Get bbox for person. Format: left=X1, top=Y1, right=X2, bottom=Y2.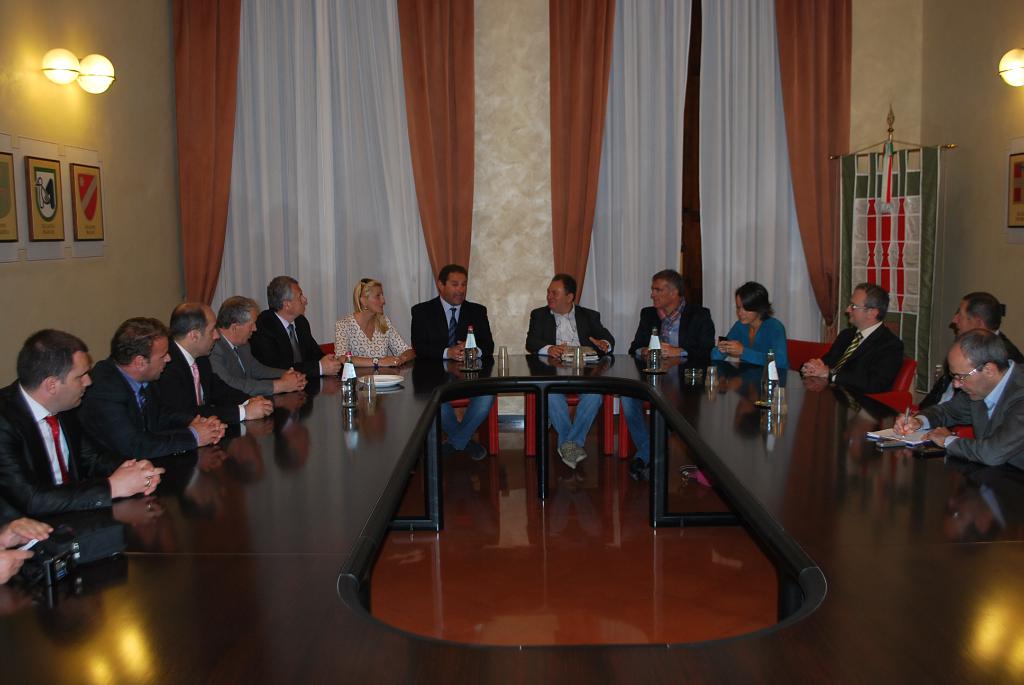
left=0, top=326, right=166, bottom=523.
